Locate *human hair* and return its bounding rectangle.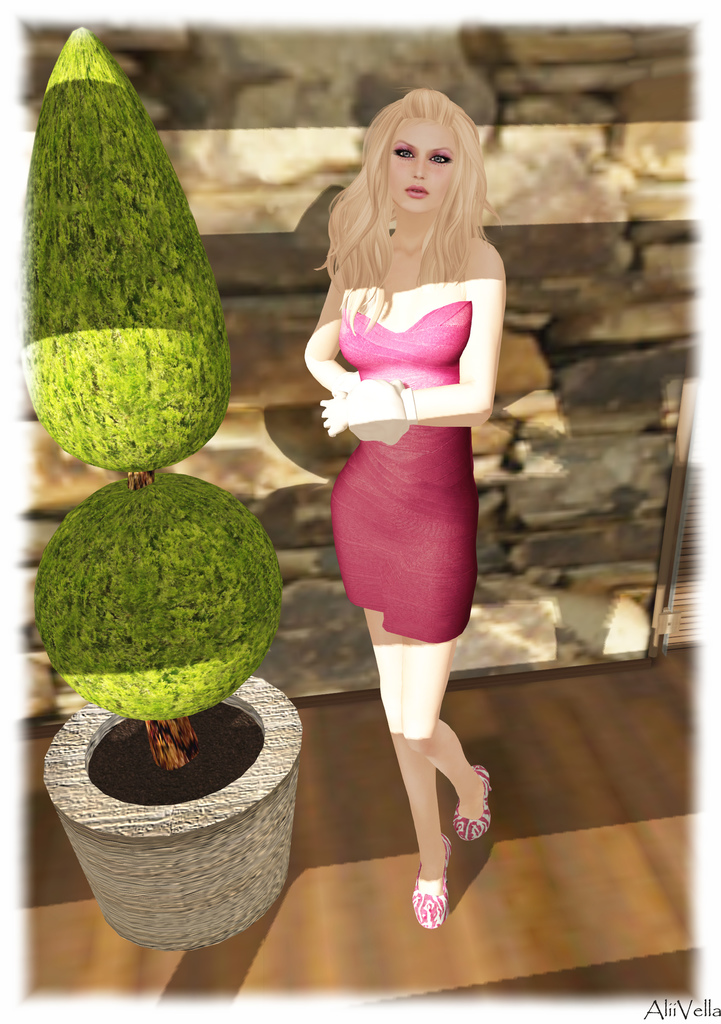
rect(313, 85, 508, 344).
